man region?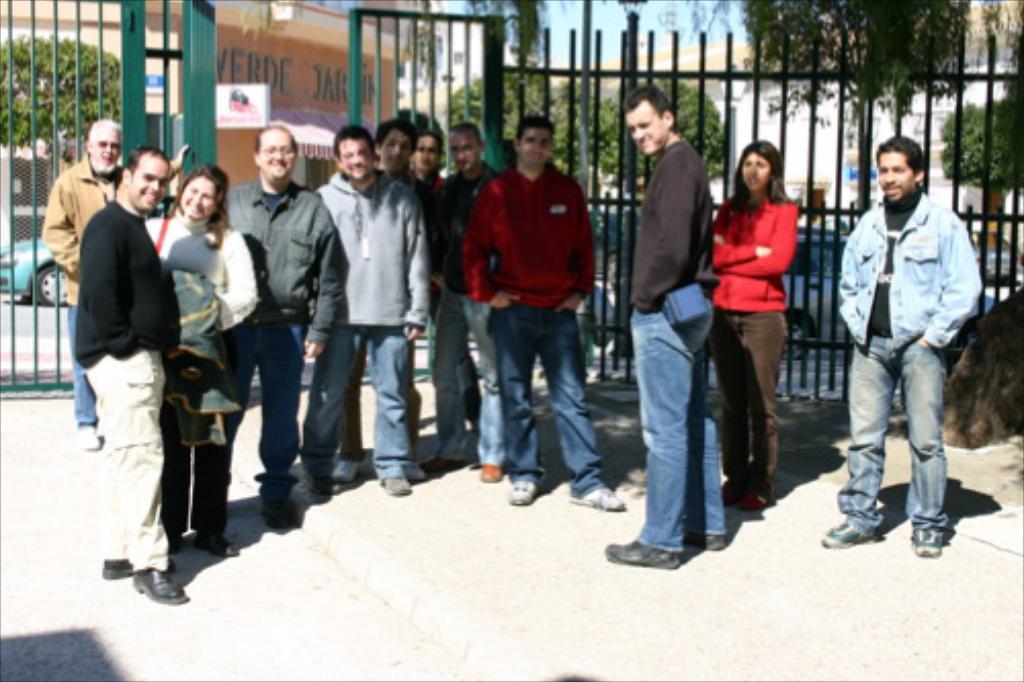
Rect(408, 121, 479, 459)
